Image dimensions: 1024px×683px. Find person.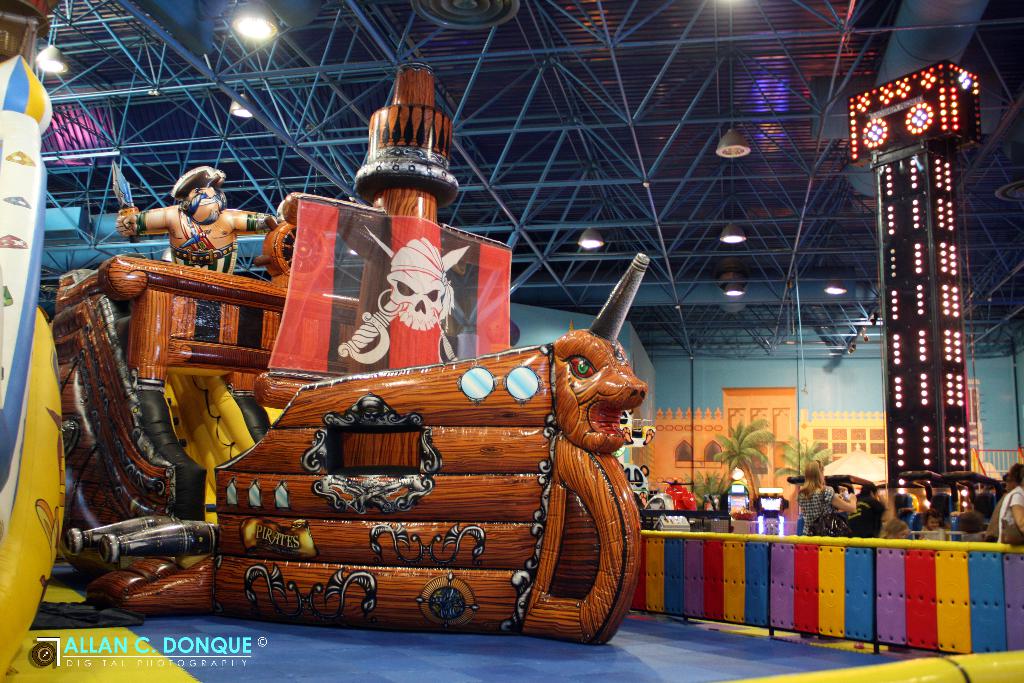
{"x1": 994, "y1": 457, "x2": 1023, "y2": 557}.
